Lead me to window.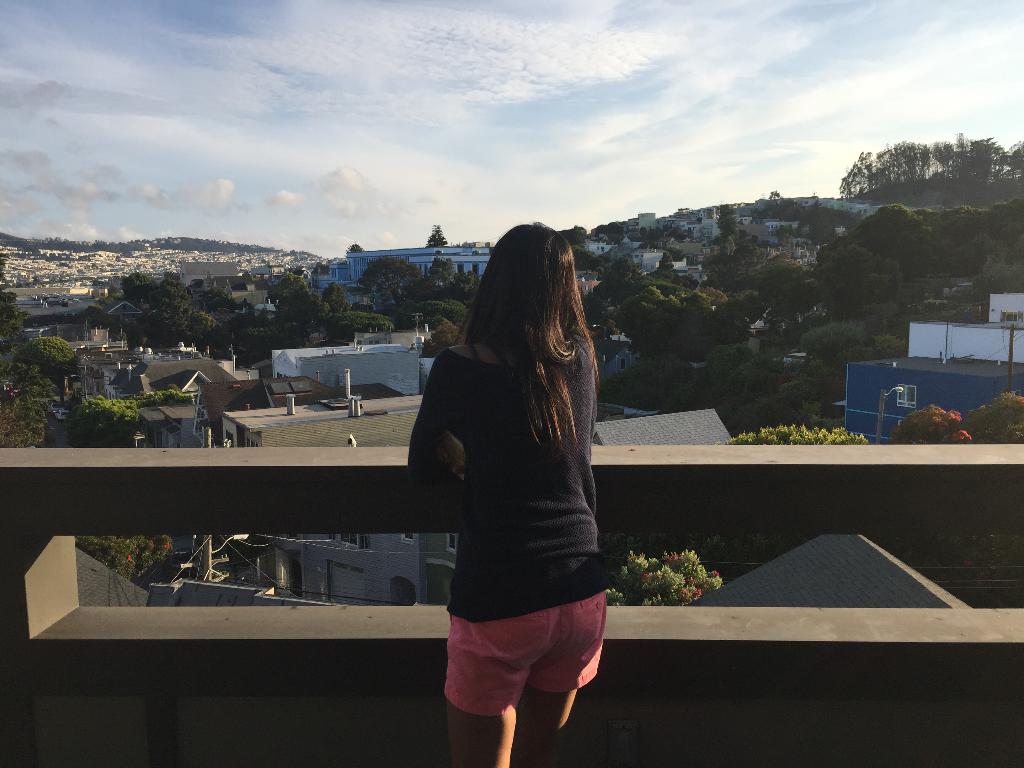
Lead to (245,437,258,447).
